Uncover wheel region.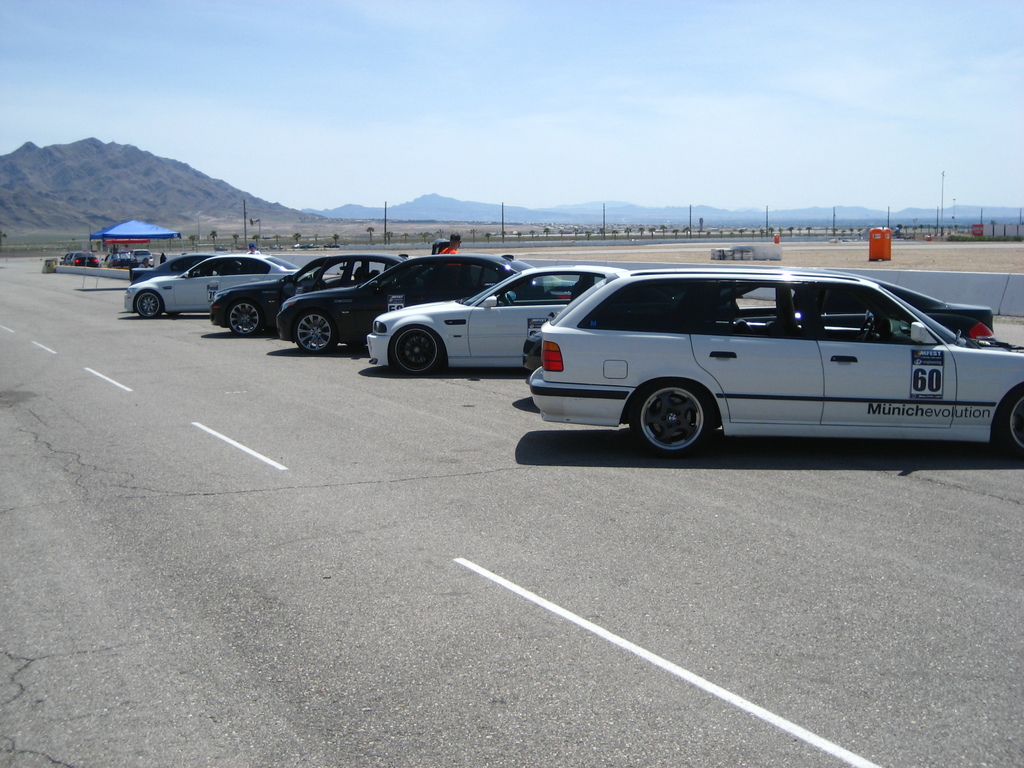
Uncovered: box(310, 269, 318, 280).
